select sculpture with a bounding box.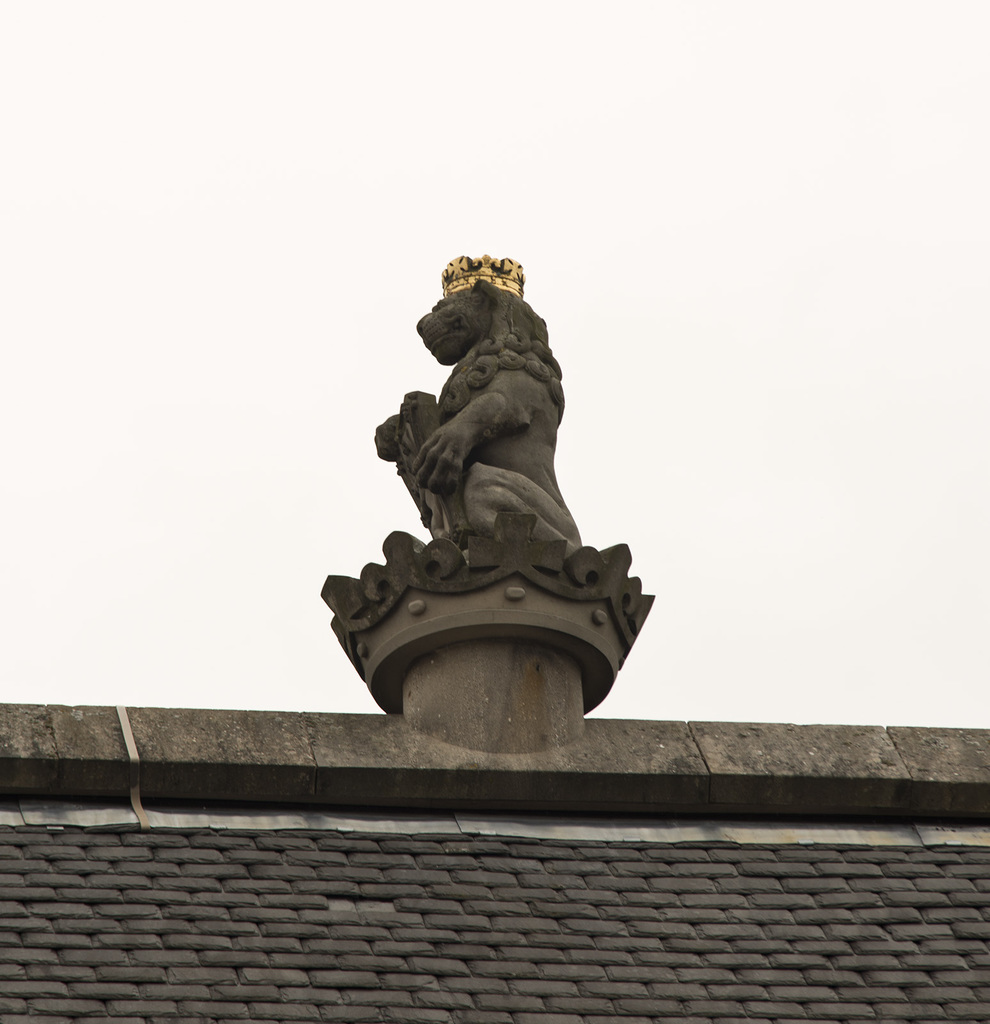
x1=320, y1=251, x2=654, y2=716.
